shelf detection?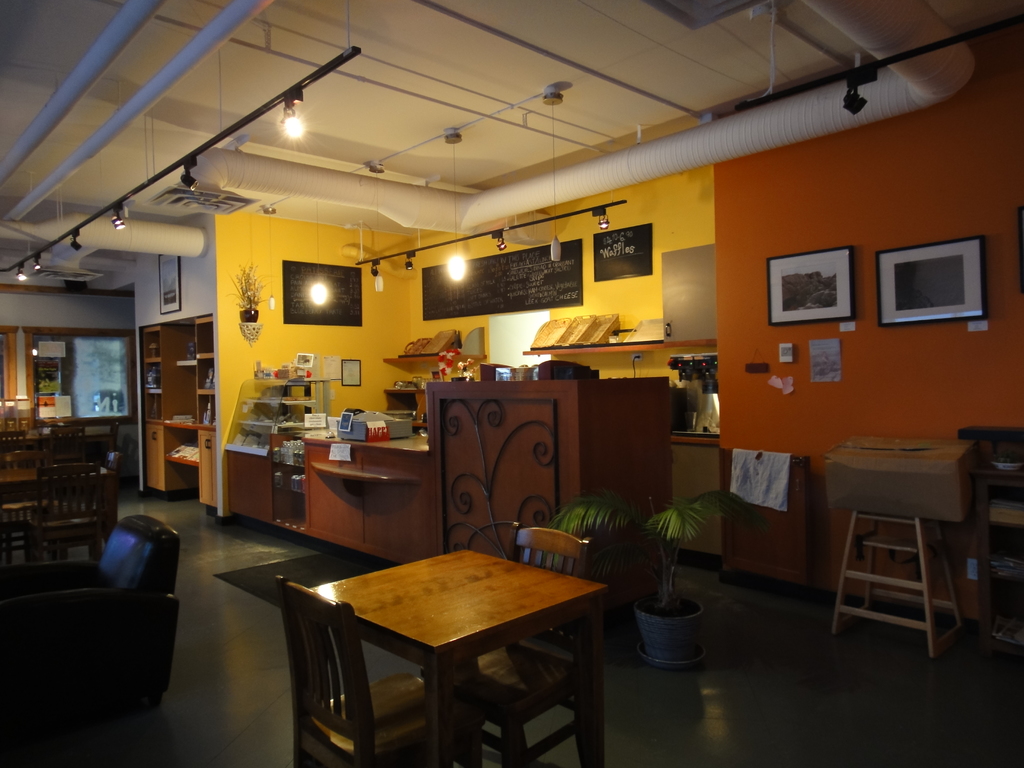
[left=230, top=381, right=316, bottom=452]
